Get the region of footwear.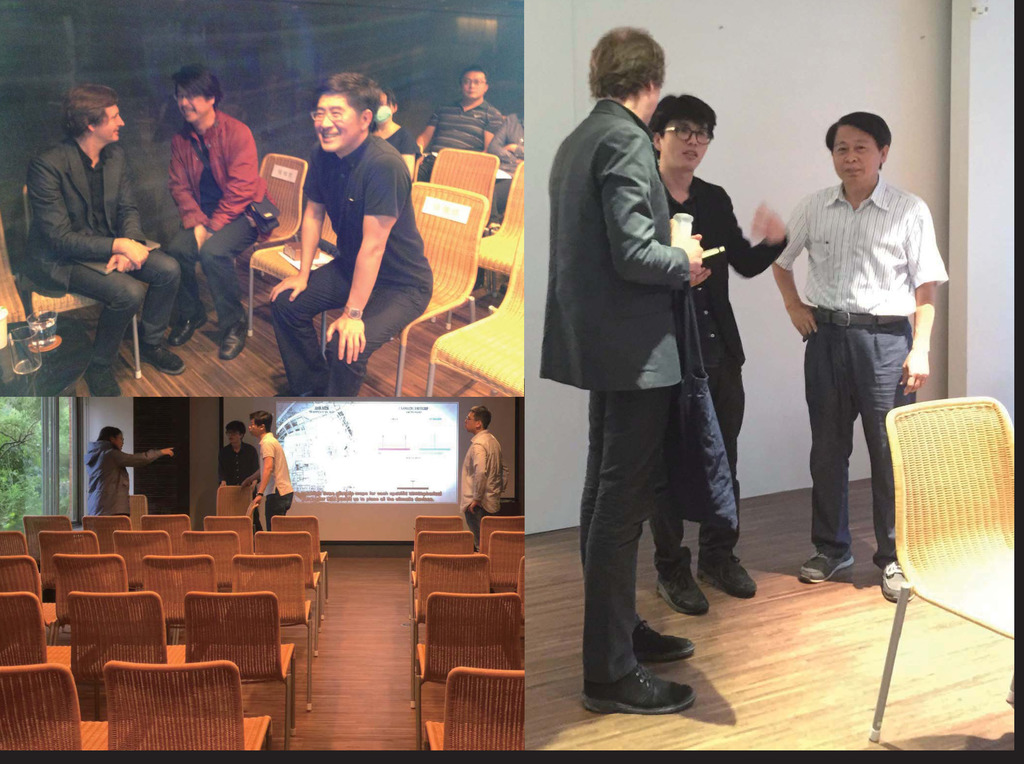
x1=582 y1=612 x2=714 y2=732.
